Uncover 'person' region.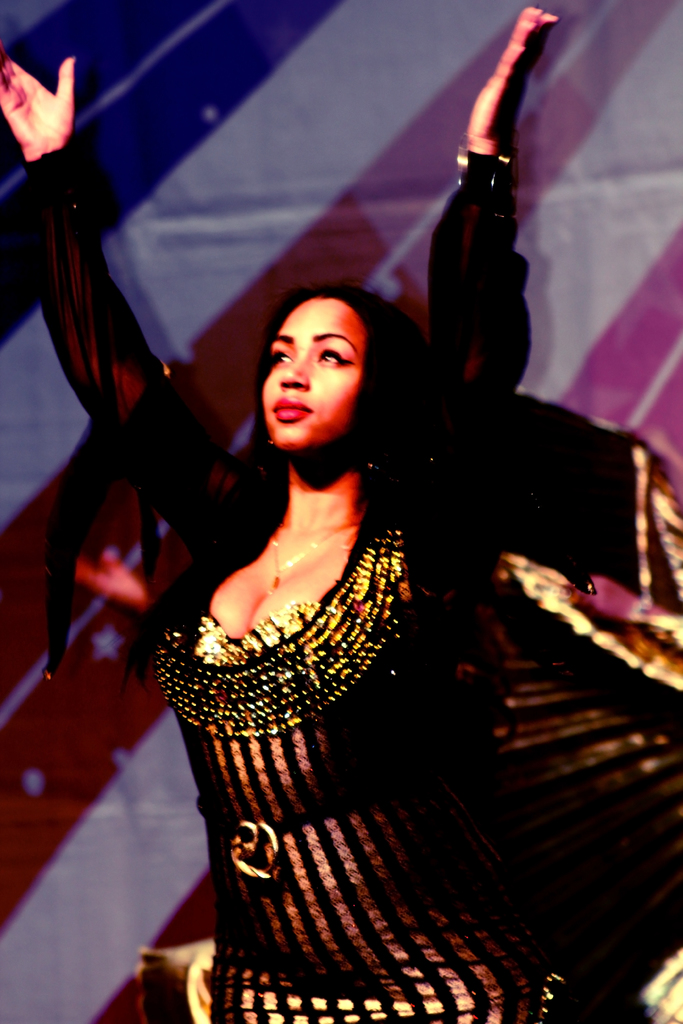
Uncovered: left=0, top=4, right=585, bottom=1023.
